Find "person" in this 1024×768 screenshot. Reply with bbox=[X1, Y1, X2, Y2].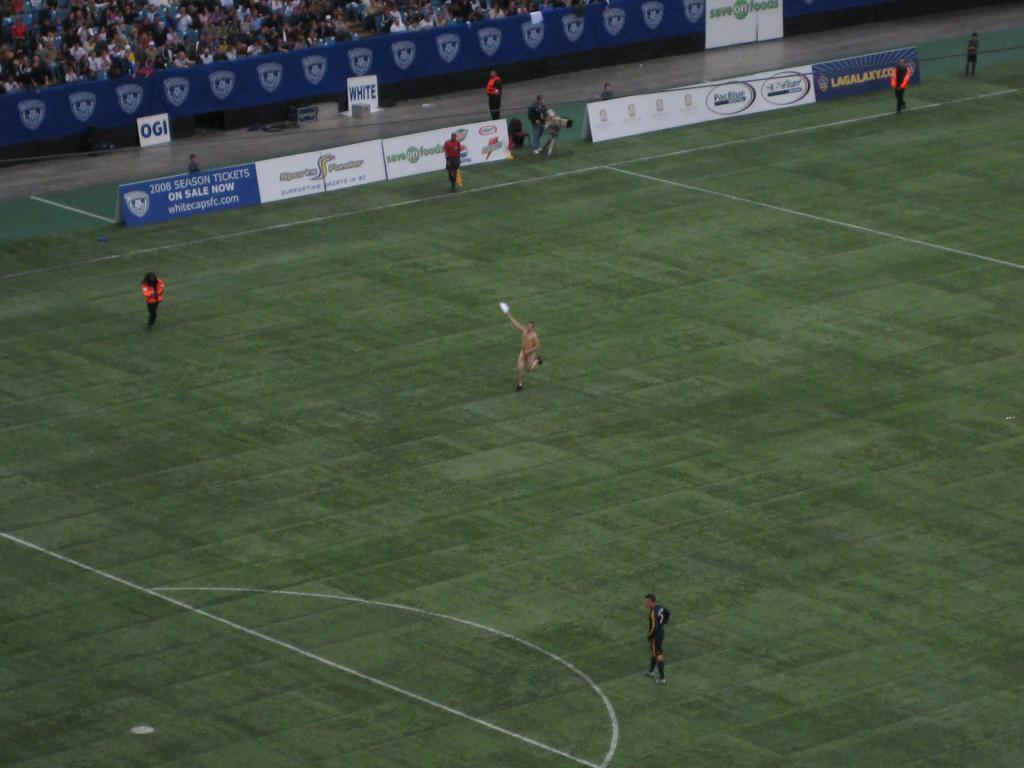
bbox=[890, 61, 904, 106].
